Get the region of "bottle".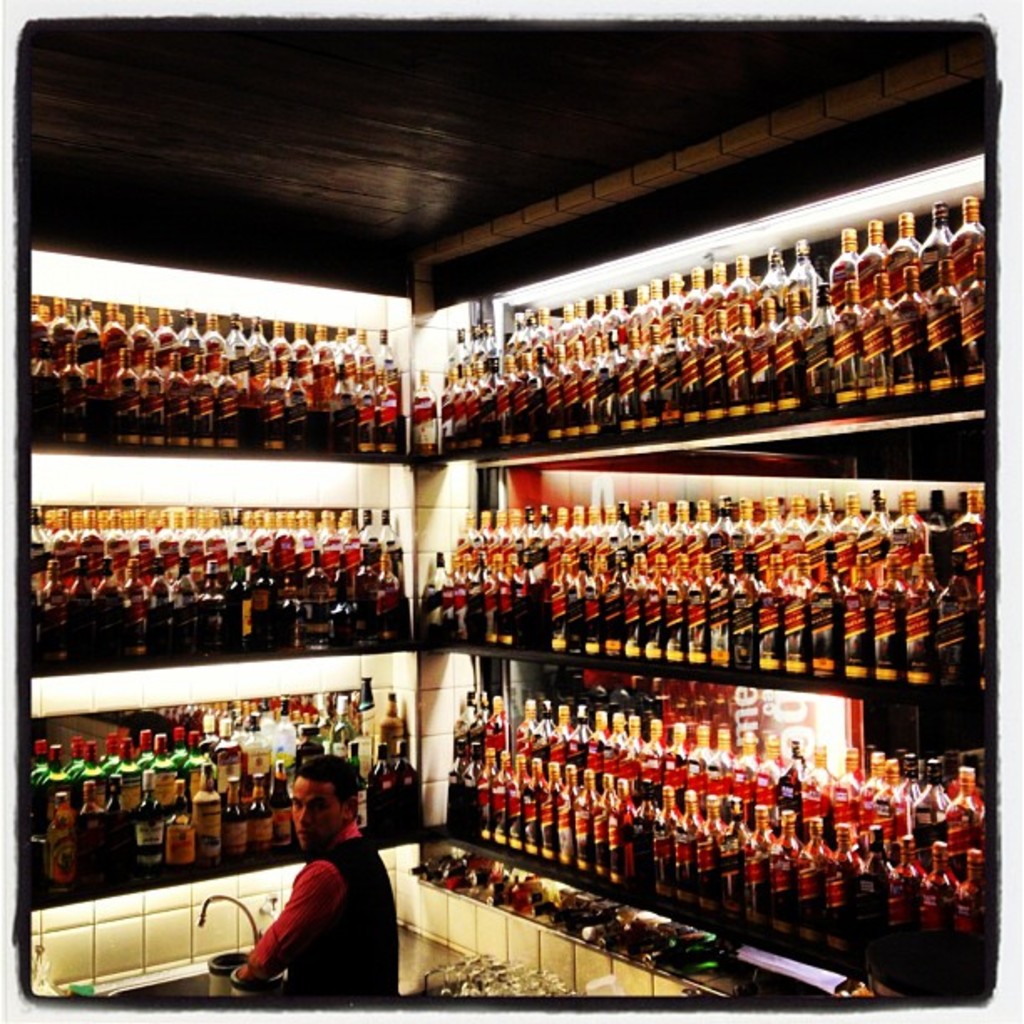
detection(151, 736, 187, 806).
